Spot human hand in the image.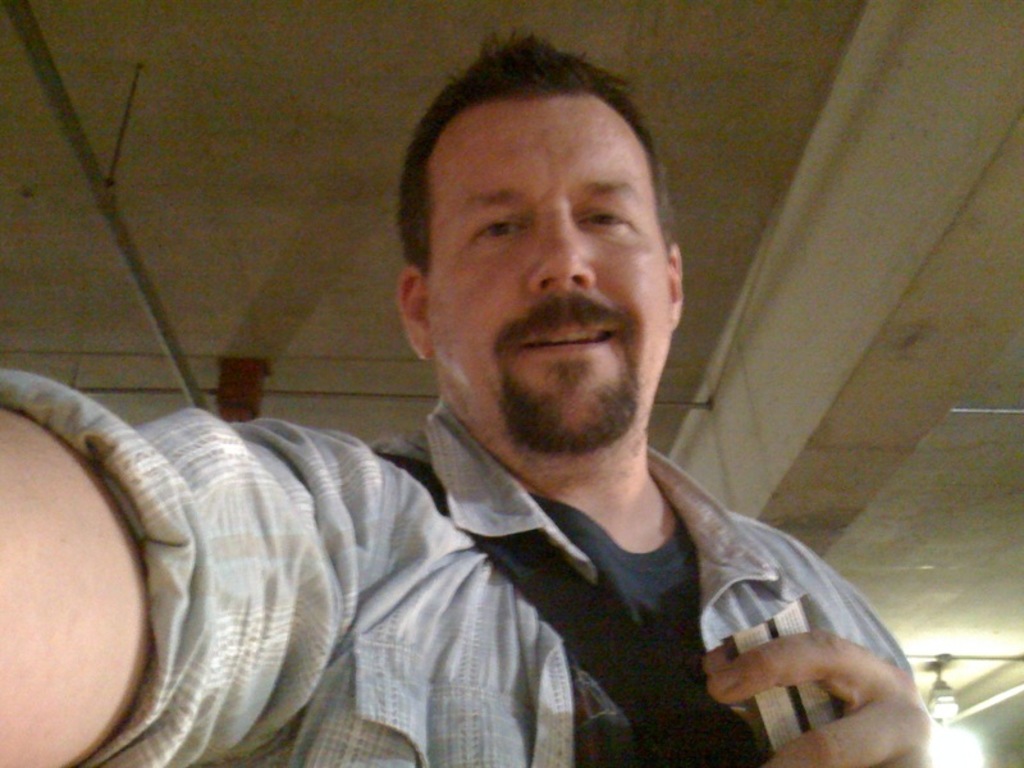
human hand found at (x1=695, y1=625, x2=937, y2=767).
